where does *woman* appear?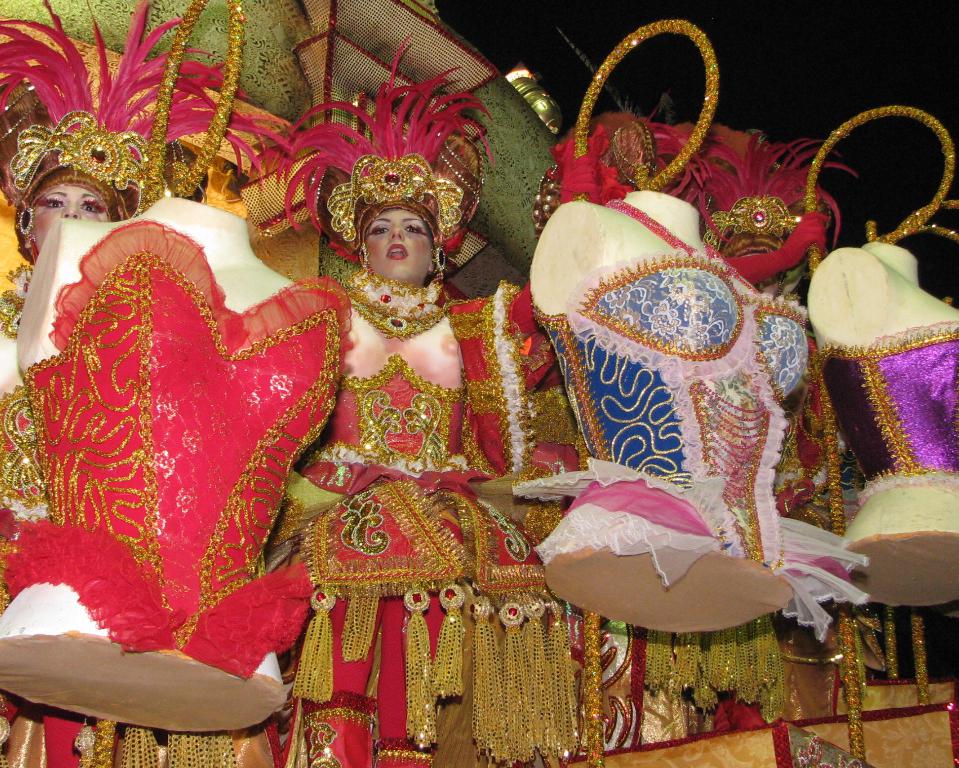
Appears at bbox=(512, 180, 851, 643).
